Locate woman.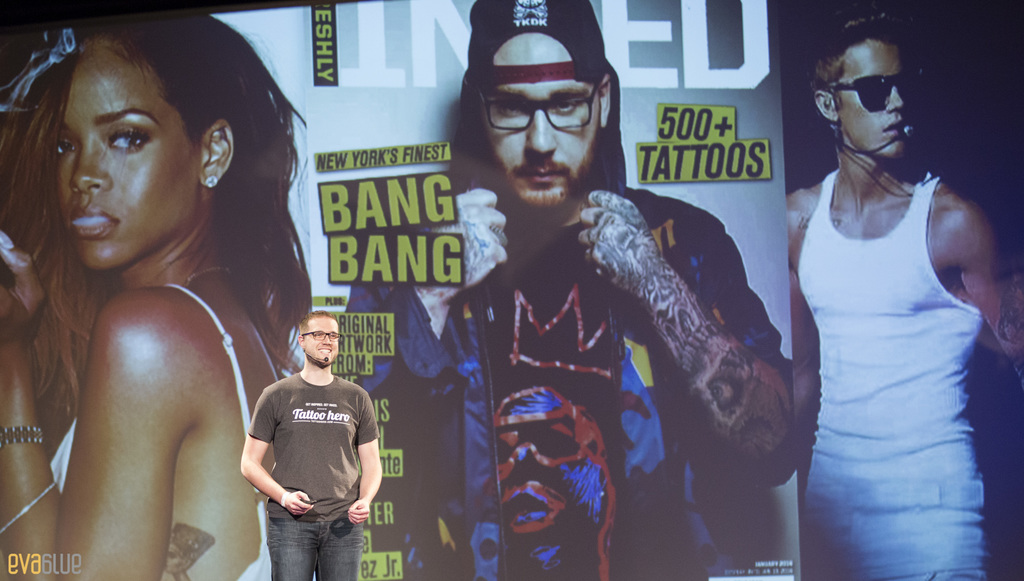
Bounding box: (10, 16, 342, 569).
